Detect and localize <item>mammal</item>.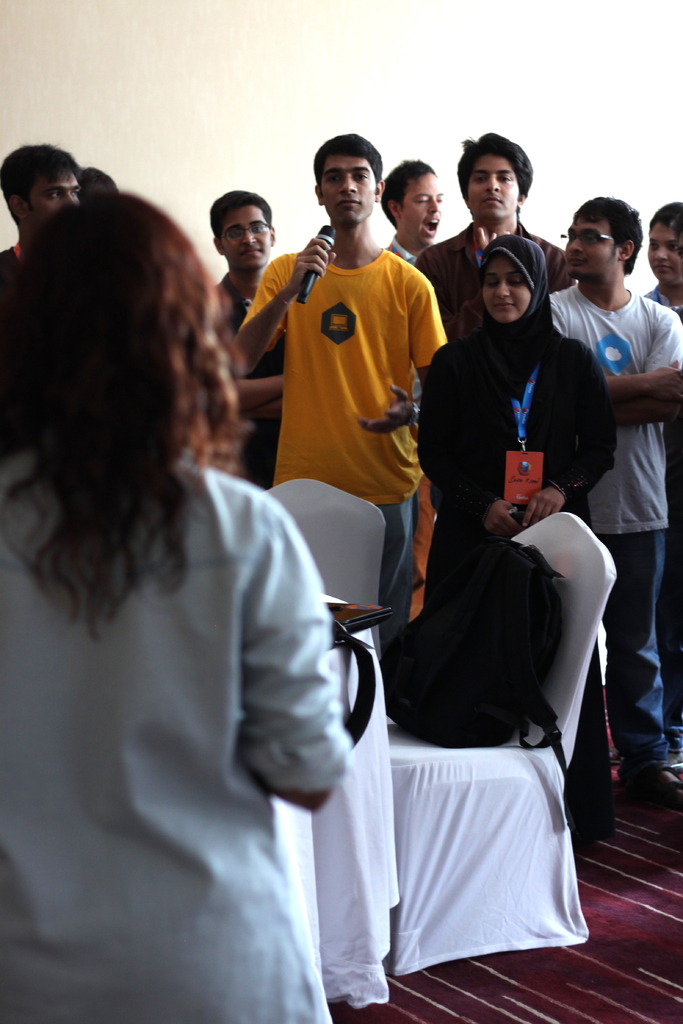
Localized at l=233, t=132, r=448, b=646.
